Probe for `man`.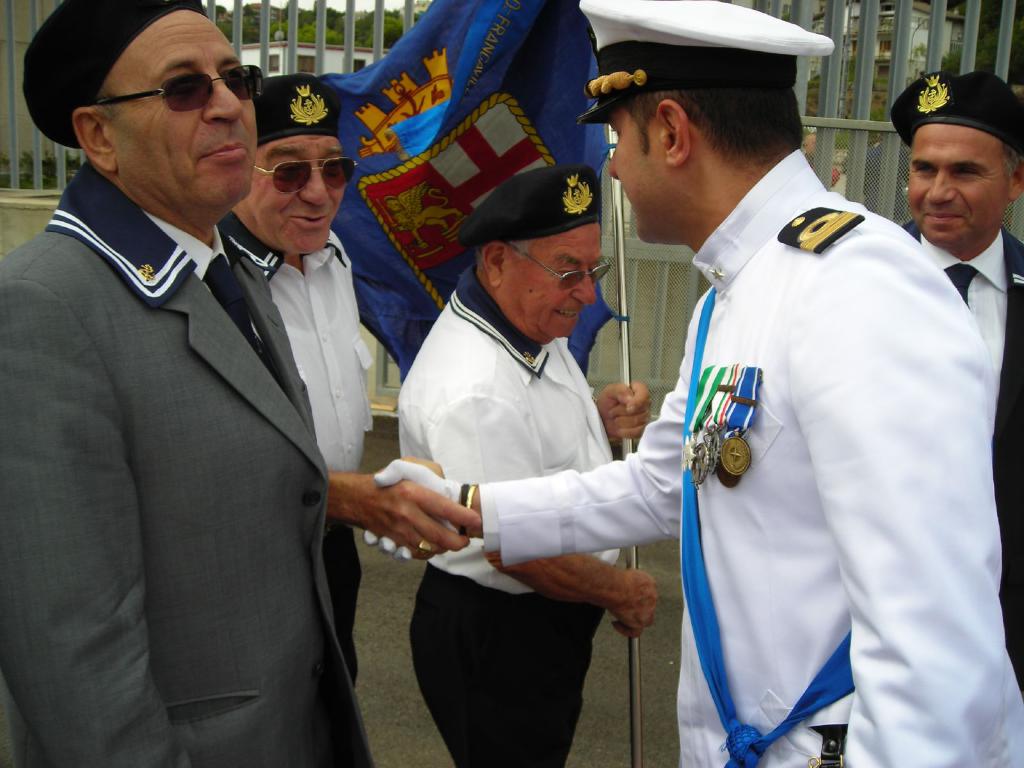
Probe result: x1=880 y1=80 x2=1023 y2=690.
